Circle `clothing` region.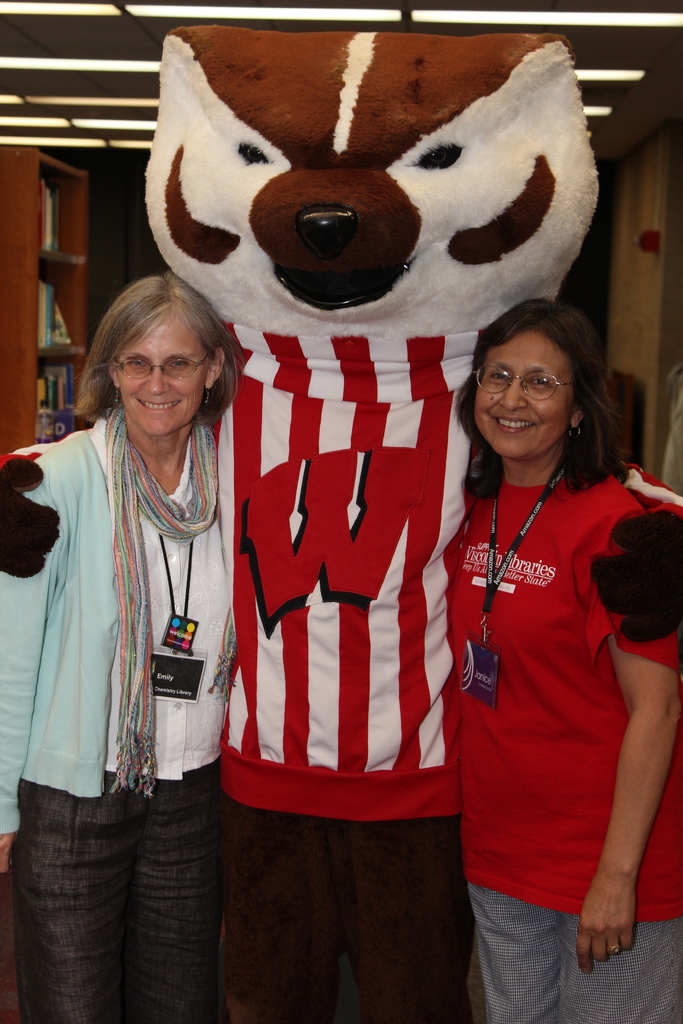
Region: pyautogui.locateOnScreen(0, 330, 682, 1023).
